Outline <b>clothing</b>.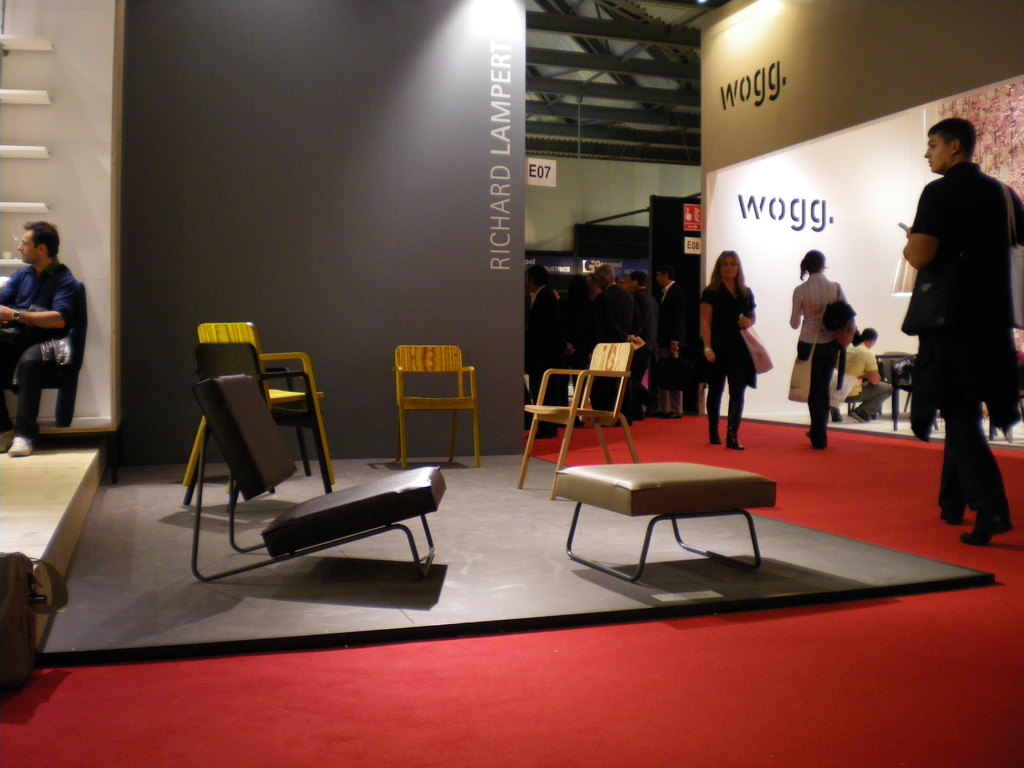
Outline: 3 228 82 425.
